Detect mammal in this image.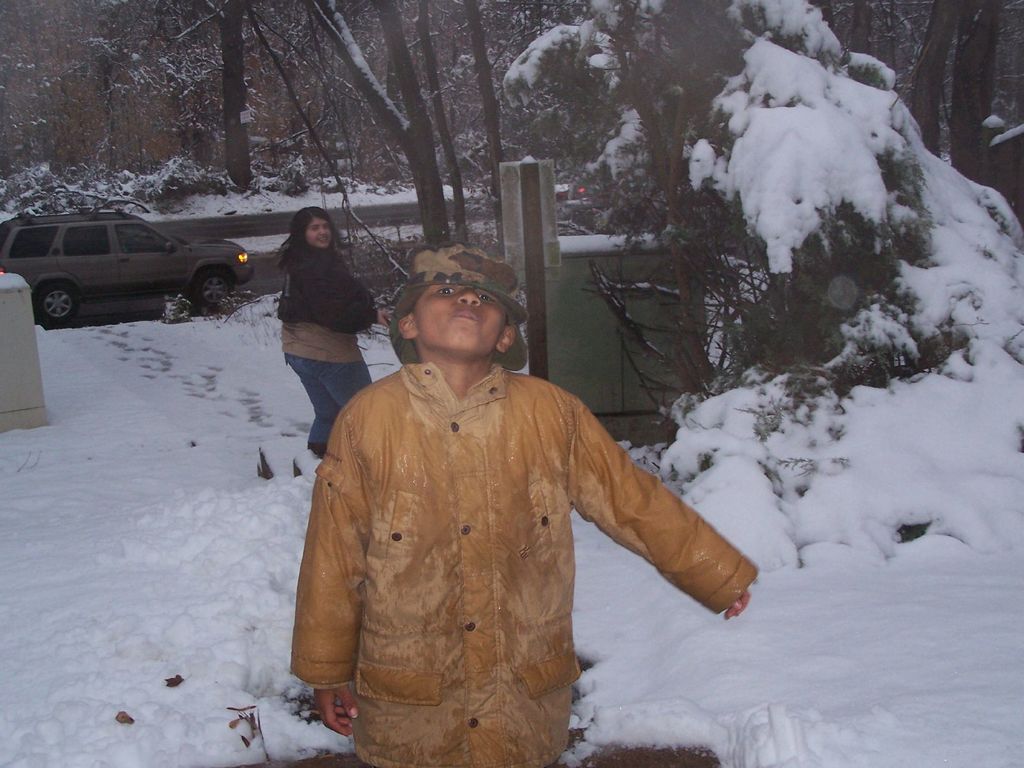
Detection: [x1=280, y1=220, x2=742, y2=764].
